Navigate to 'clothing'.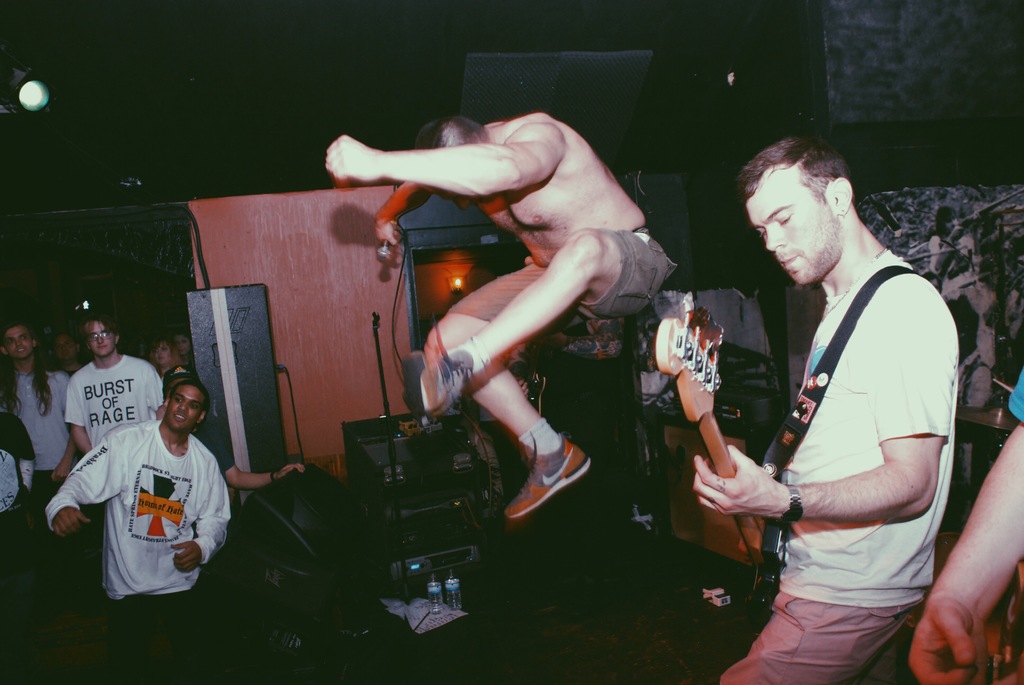
Navigation target: detection(1011, 366, 1023, 423).
